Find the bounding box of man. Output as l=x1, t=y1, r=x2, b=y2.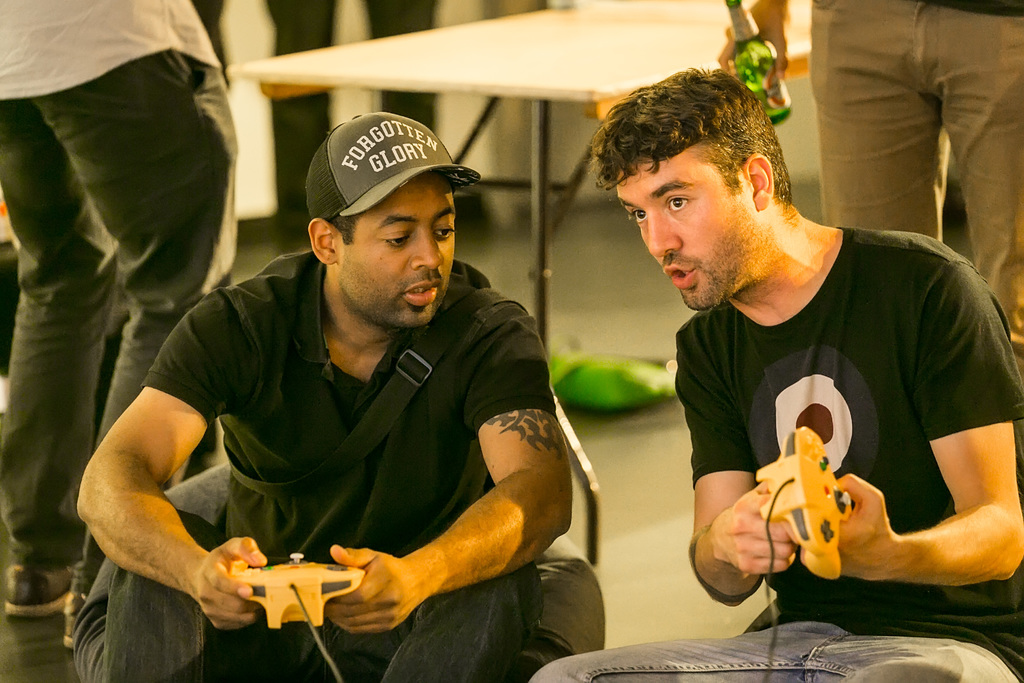
l=0, t=0, r=241, b=654.
